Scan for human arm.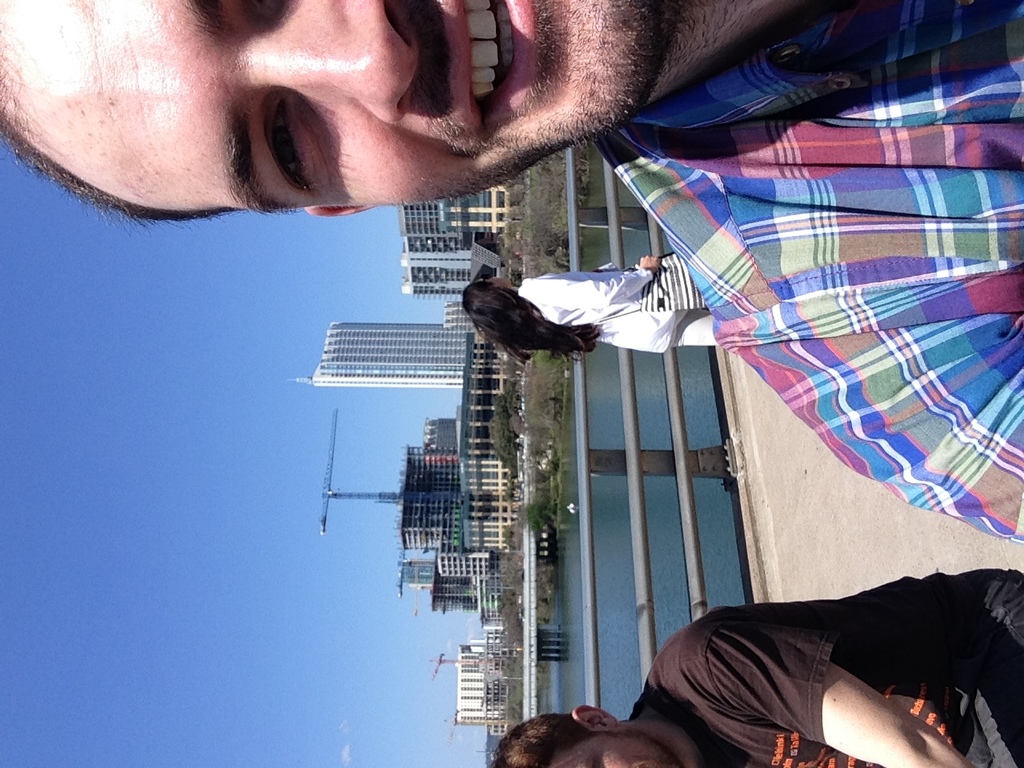
Scan result: 518/255/665/307.
